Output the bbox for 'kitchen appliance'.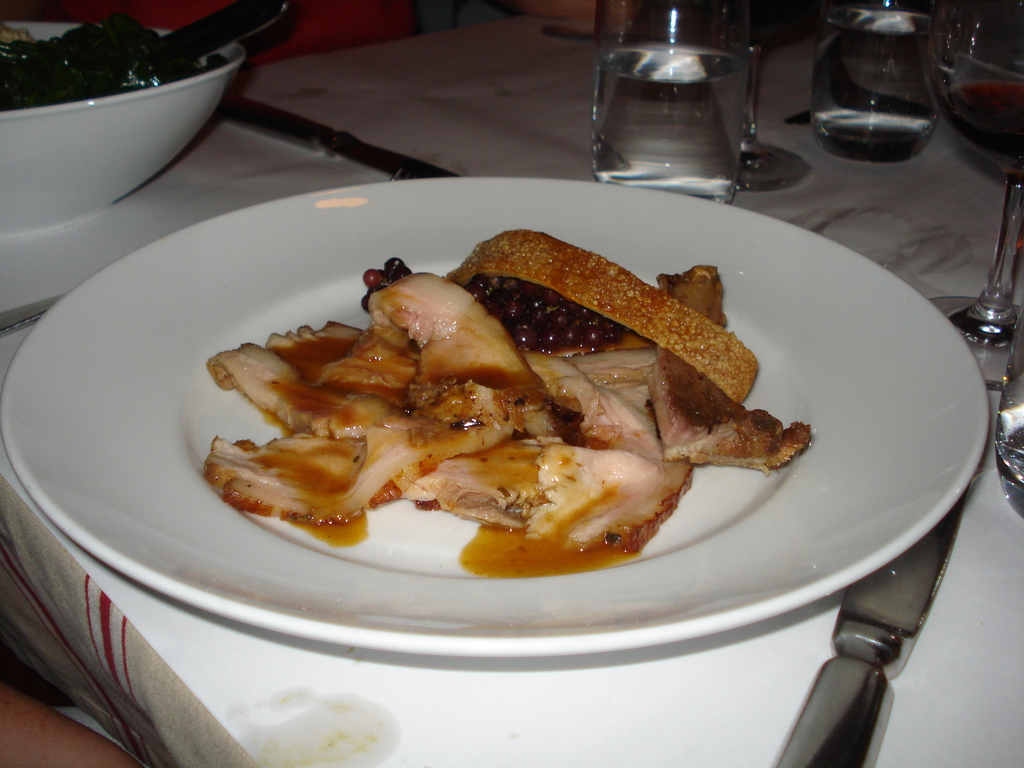
0,18,250,232.
